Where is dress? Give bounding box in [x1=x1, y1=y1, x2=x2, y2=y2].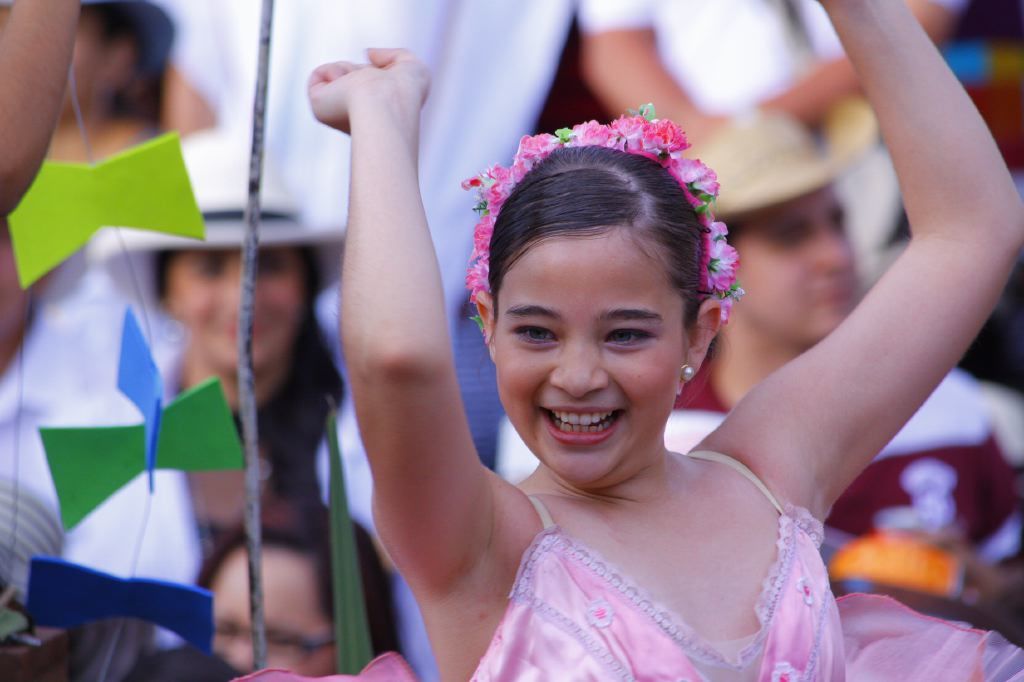
[x1=232, y1=452, x2=1023, y2=681].
